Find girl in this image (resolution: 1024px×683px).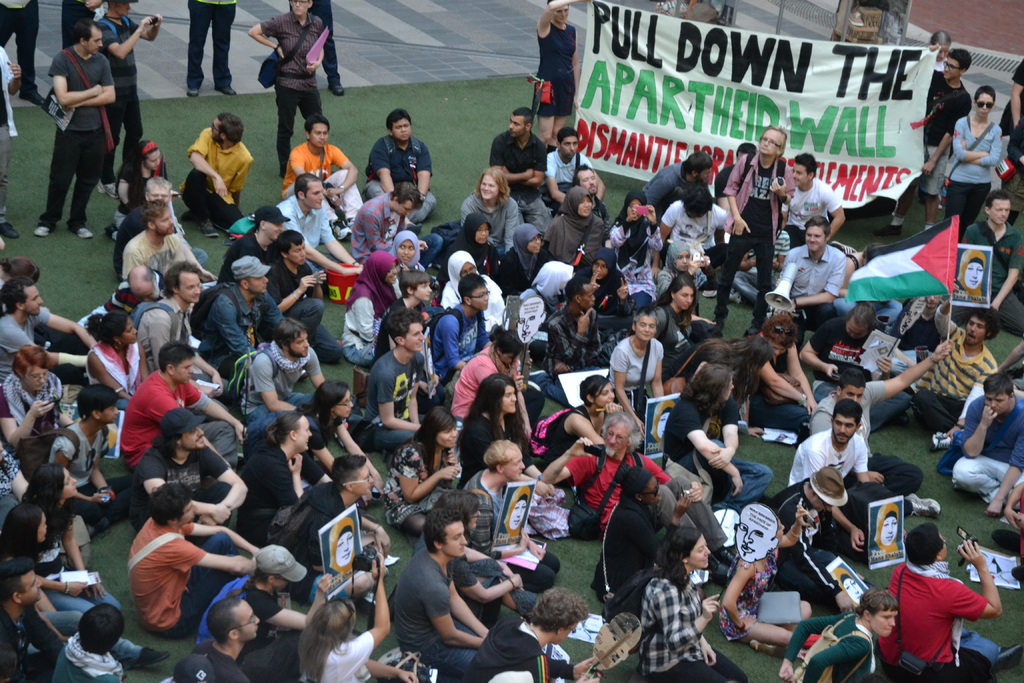
locate(381, 228, 431, 277).
